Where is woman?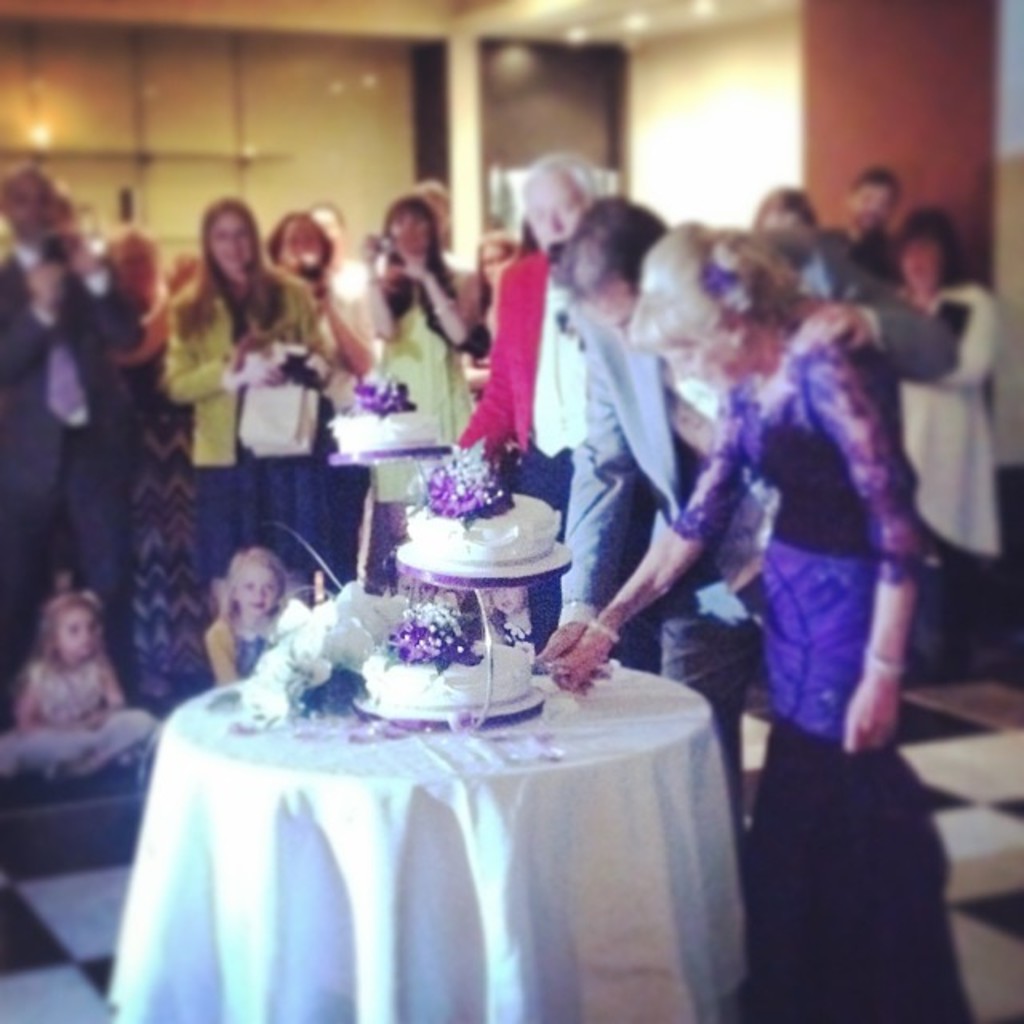
l=163, t=197, r=338, b=635.
